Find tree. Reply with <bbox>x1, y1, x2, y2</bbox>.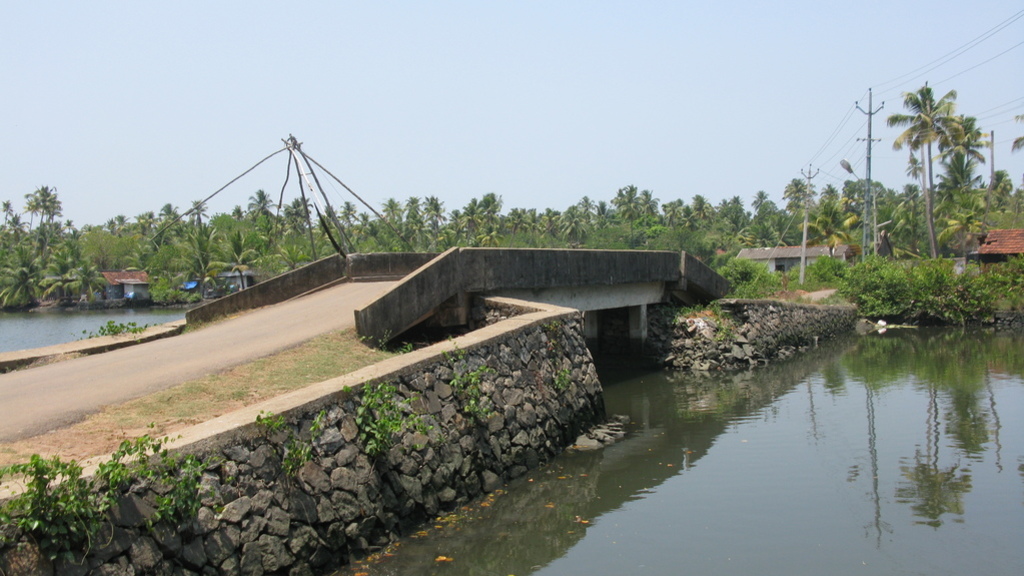
<bbox>41, 248, 100, 299</bbox>.
